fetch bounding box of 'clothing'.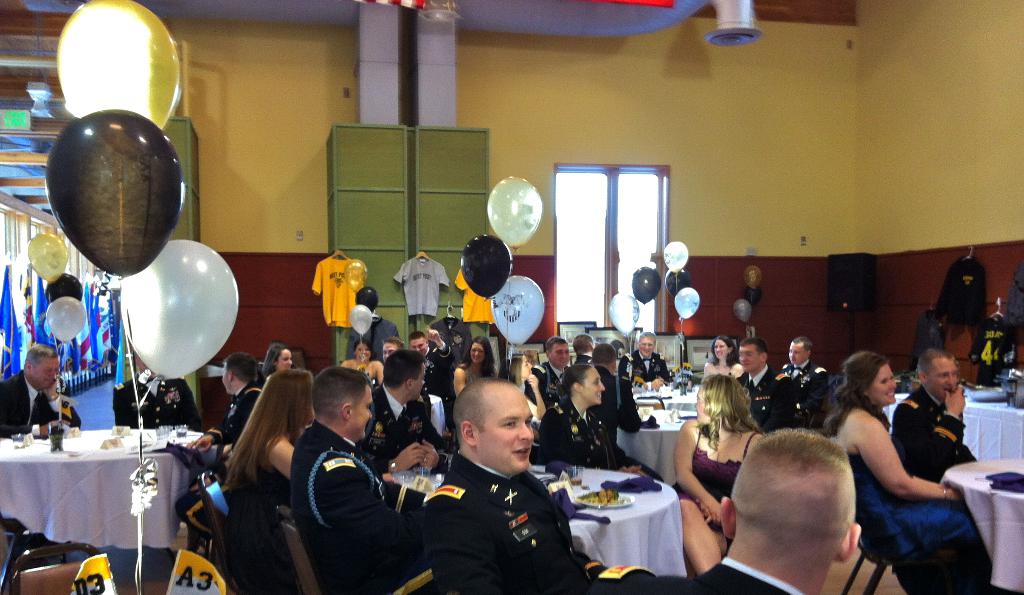
Bbox: 963,315,1015,386.
